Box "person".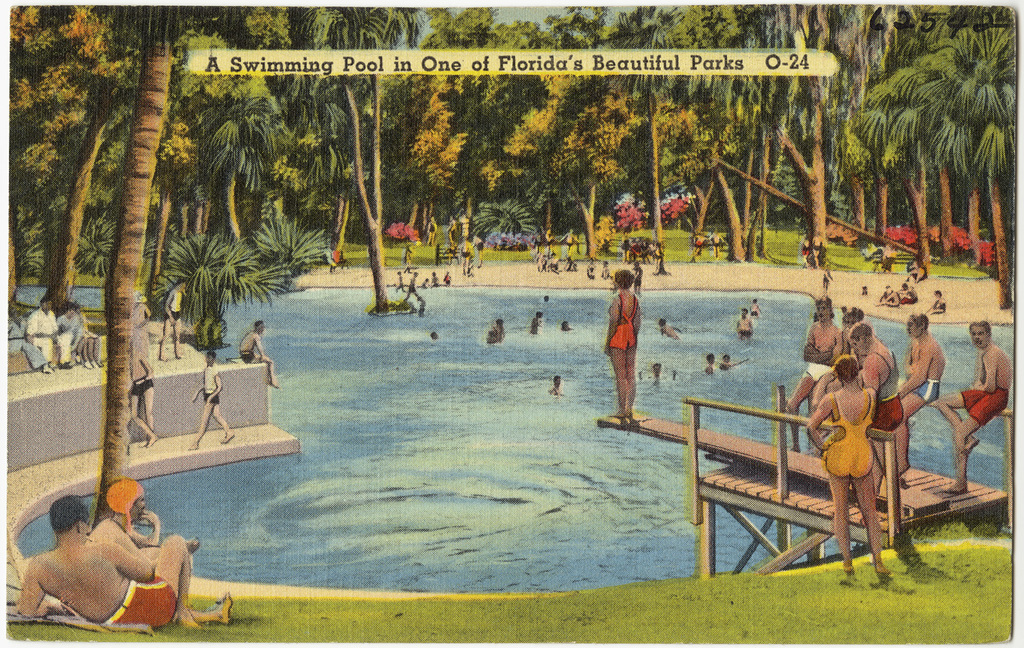
BBox(165, 285, 196, 364).
